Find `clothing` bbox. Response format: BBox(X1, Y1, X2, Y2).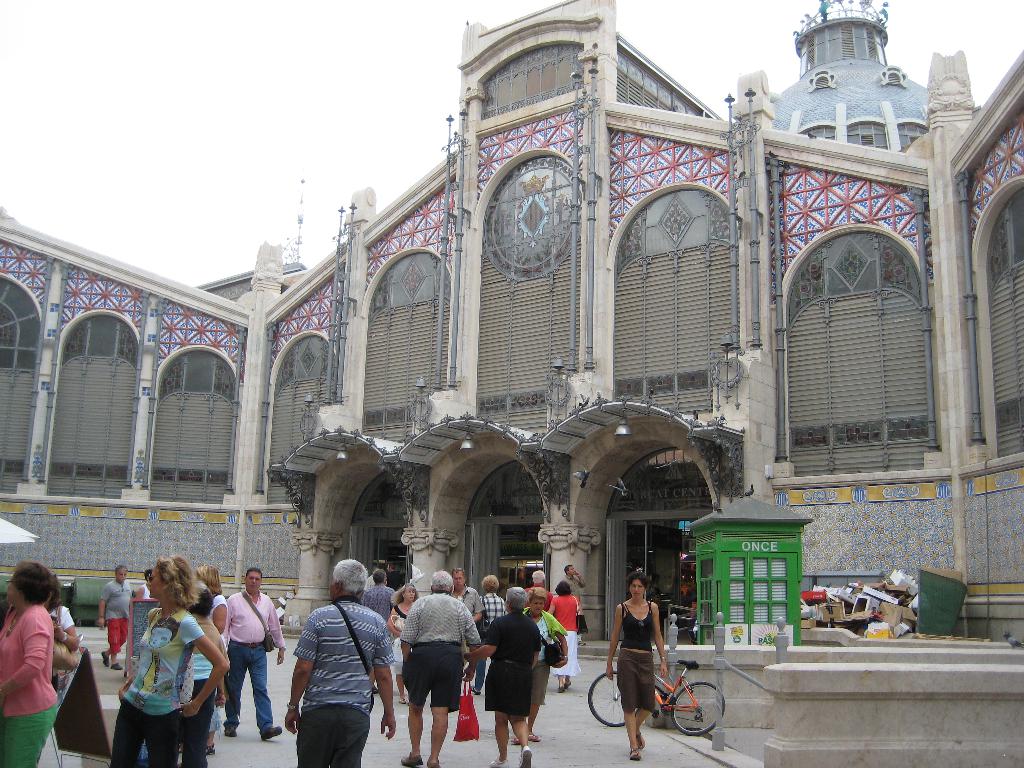
BBox(391, 595, 477, 707).
